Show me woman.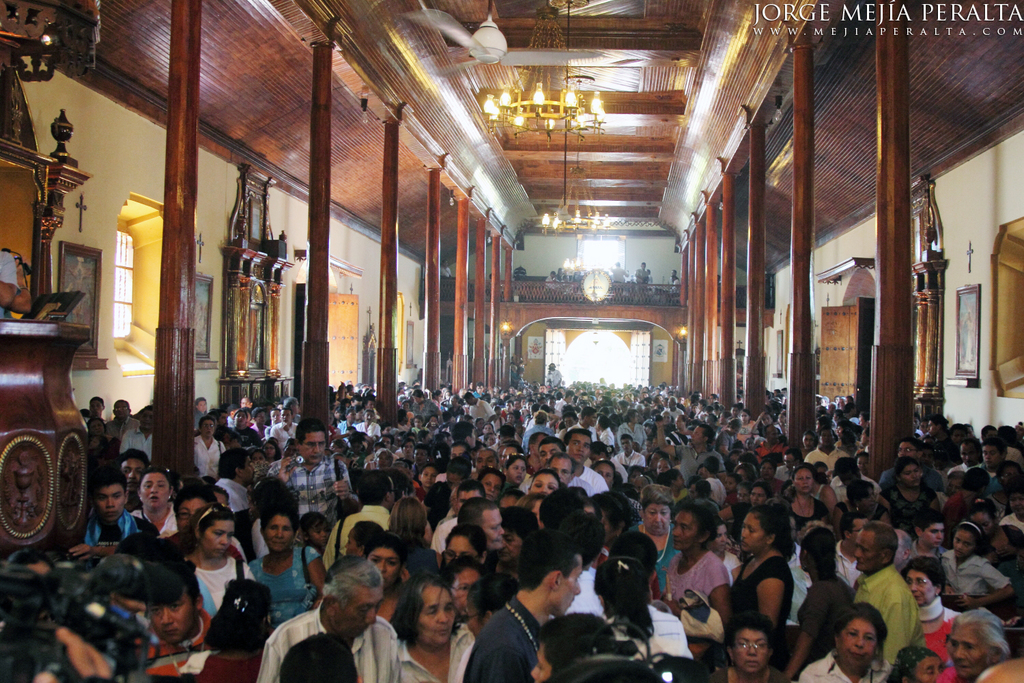
woman is here: (604,562,692,660).
